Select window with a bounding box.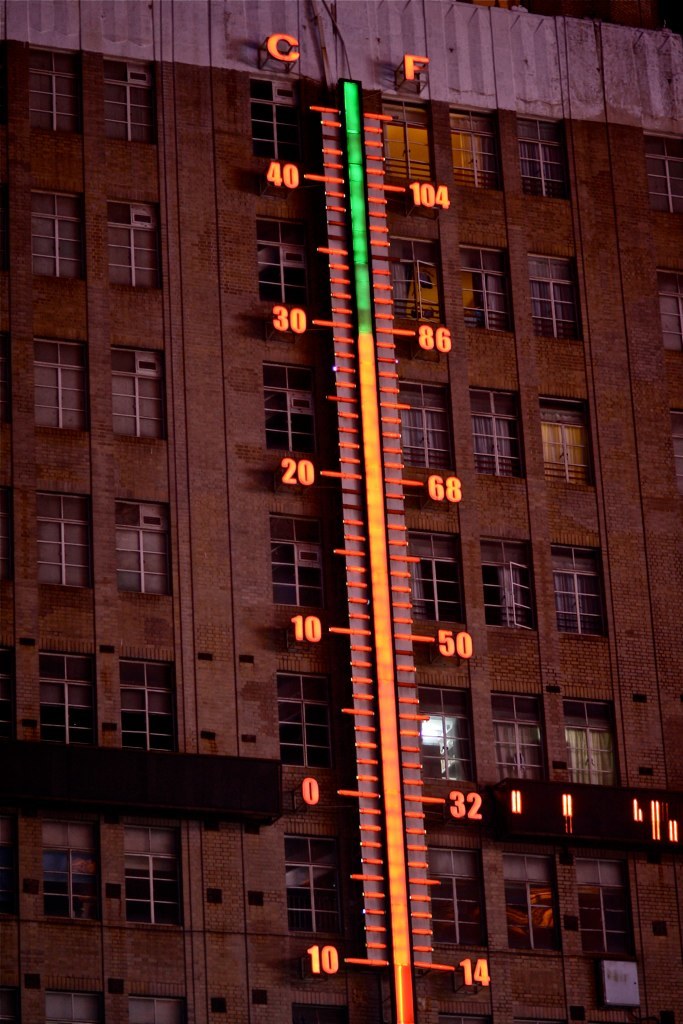
[563, 698, 616, 790].
